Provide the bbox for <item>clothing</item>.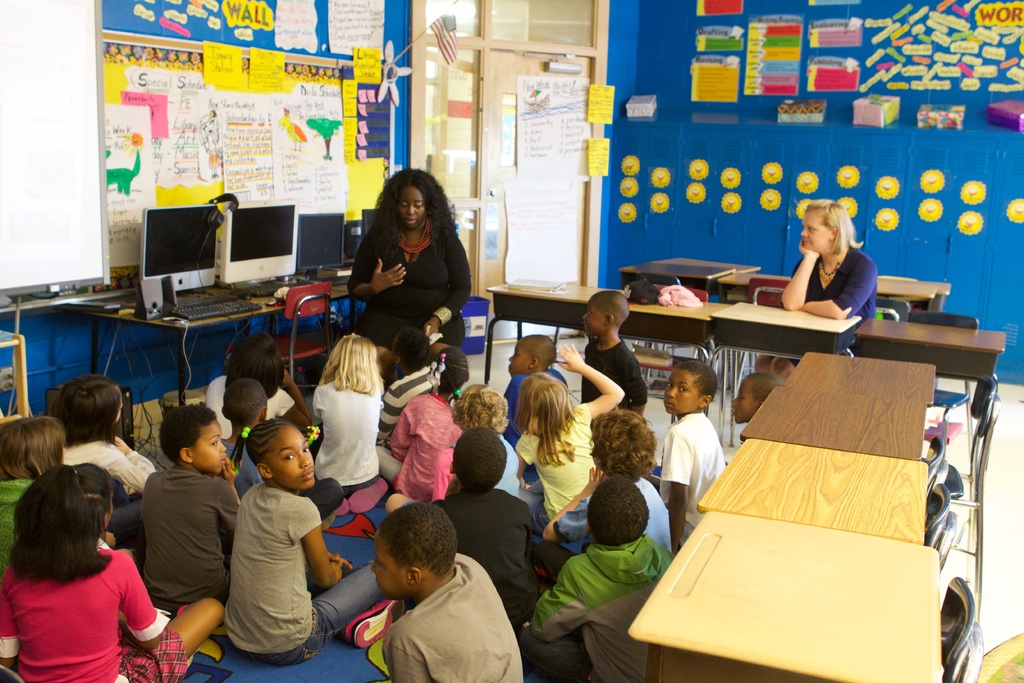
131 469 242 620.
